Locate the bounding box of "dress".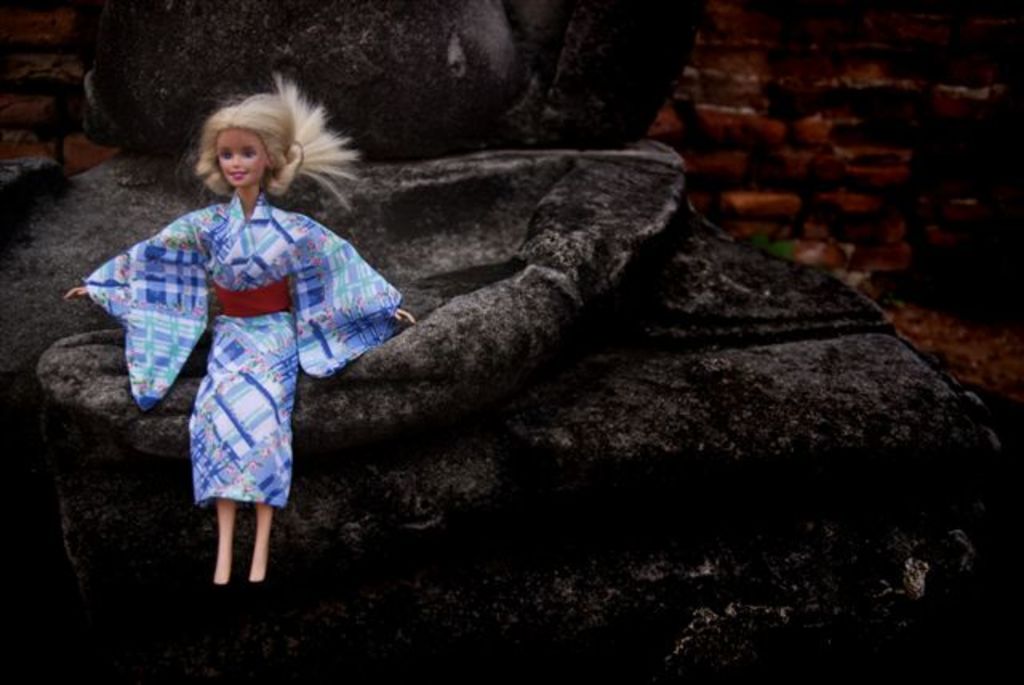
Bounding box: x1=107, y1=131, x2=392, y2=490.
